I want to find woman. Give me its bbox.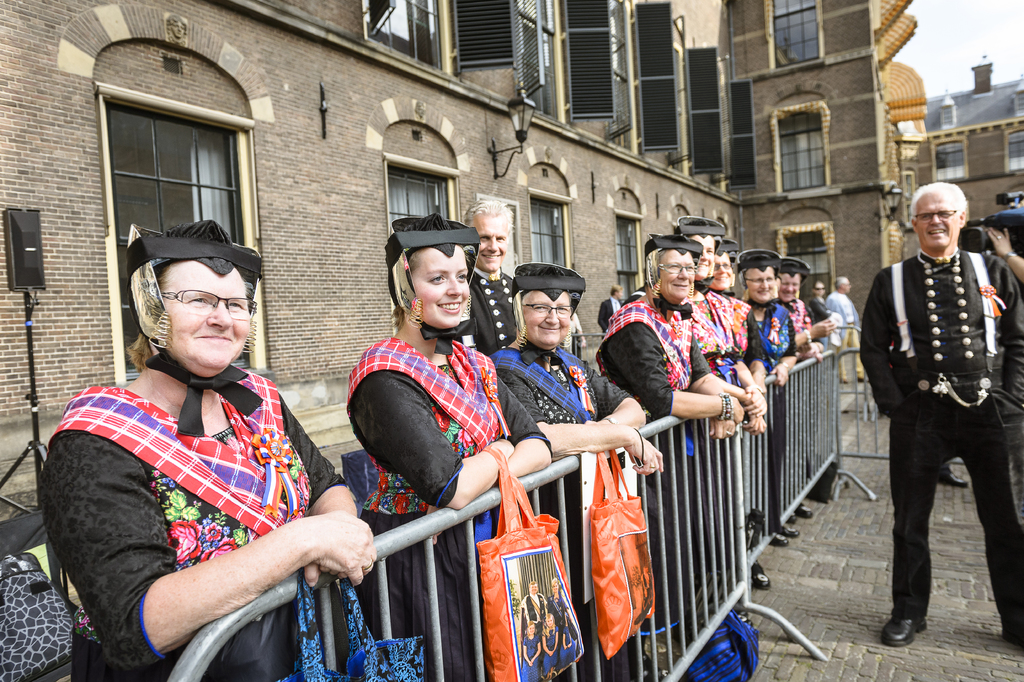
(left=49, top=214, right=339, bottom=681).
